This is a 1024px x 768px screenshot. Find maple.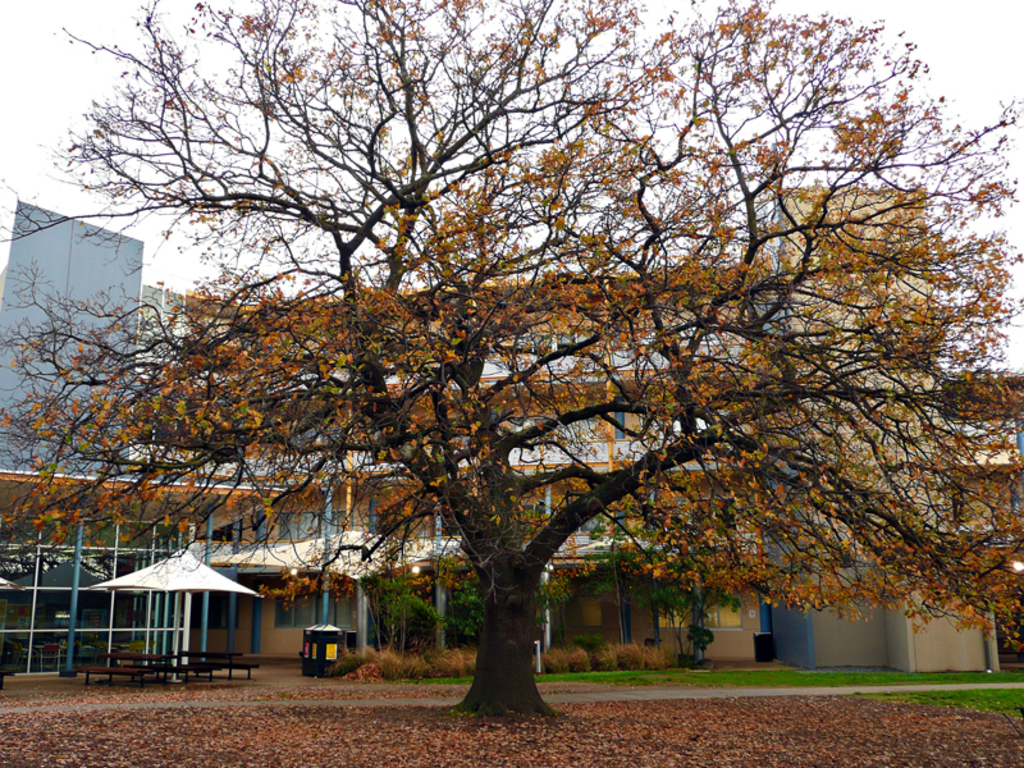
Bounding box: [0, 4, 1023, 718].
